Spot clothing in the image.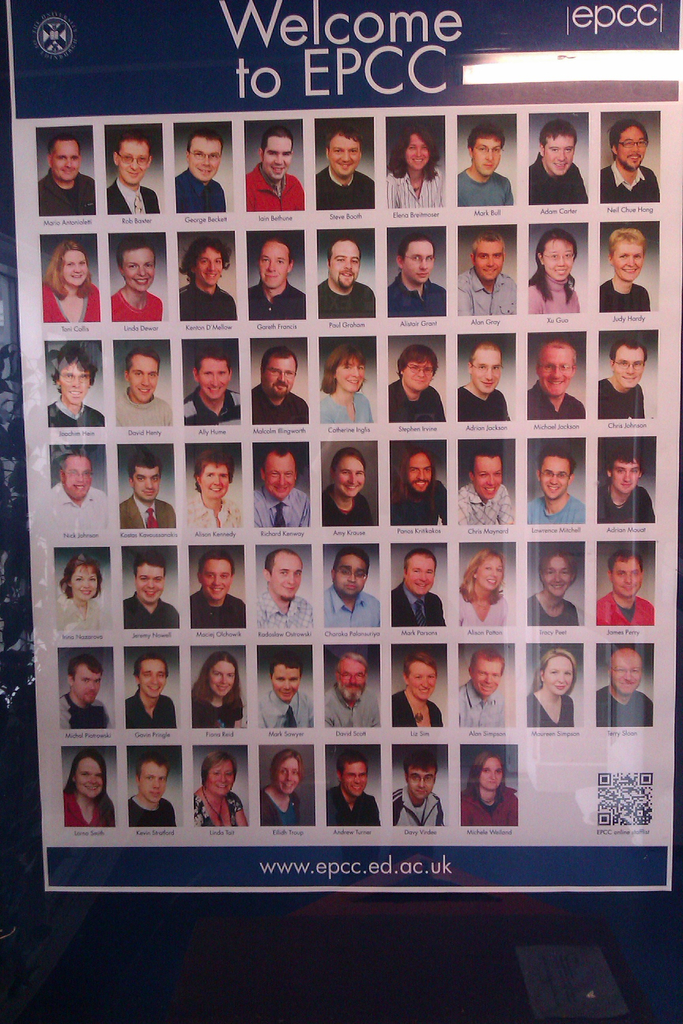
clothing found at locate(192, 594, 247, 630).
